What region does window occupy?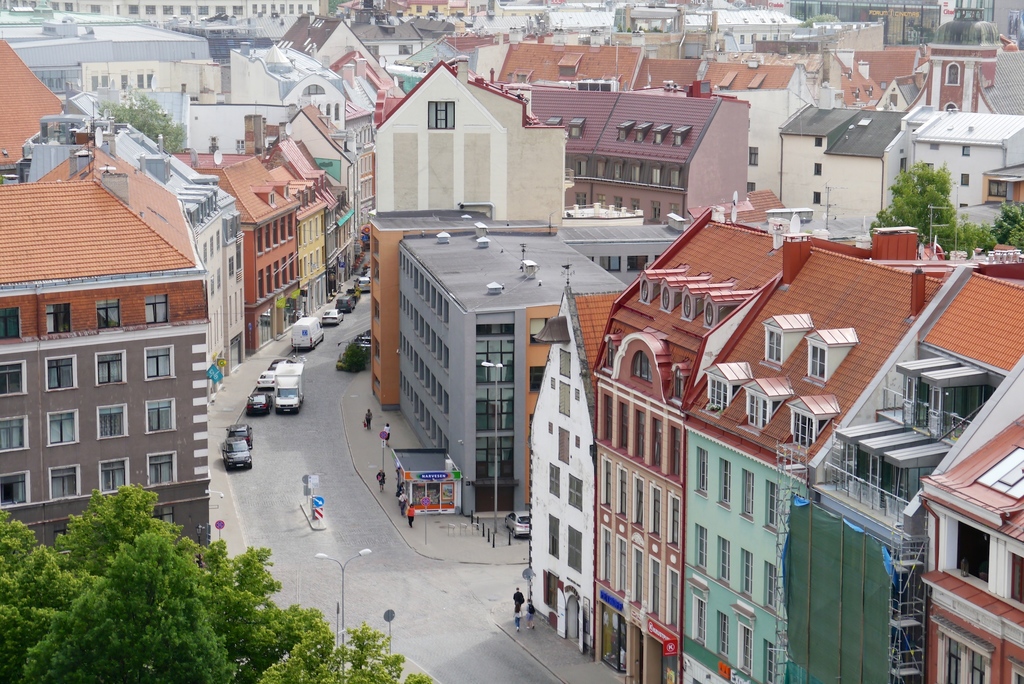
x1=808 y1=343 x2=826 y2=381.
